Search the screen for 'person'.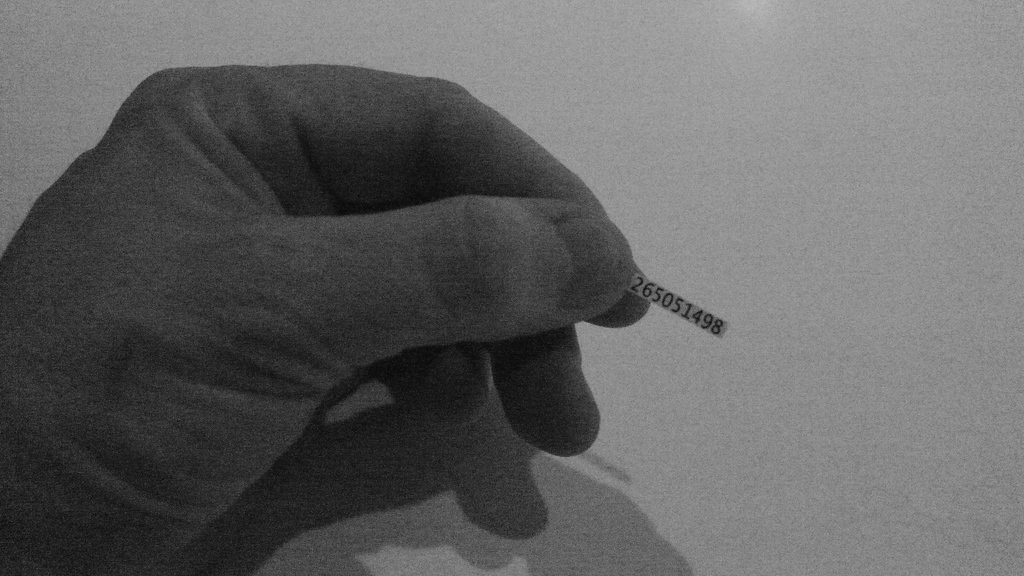
Found at 31,33,781,542.
